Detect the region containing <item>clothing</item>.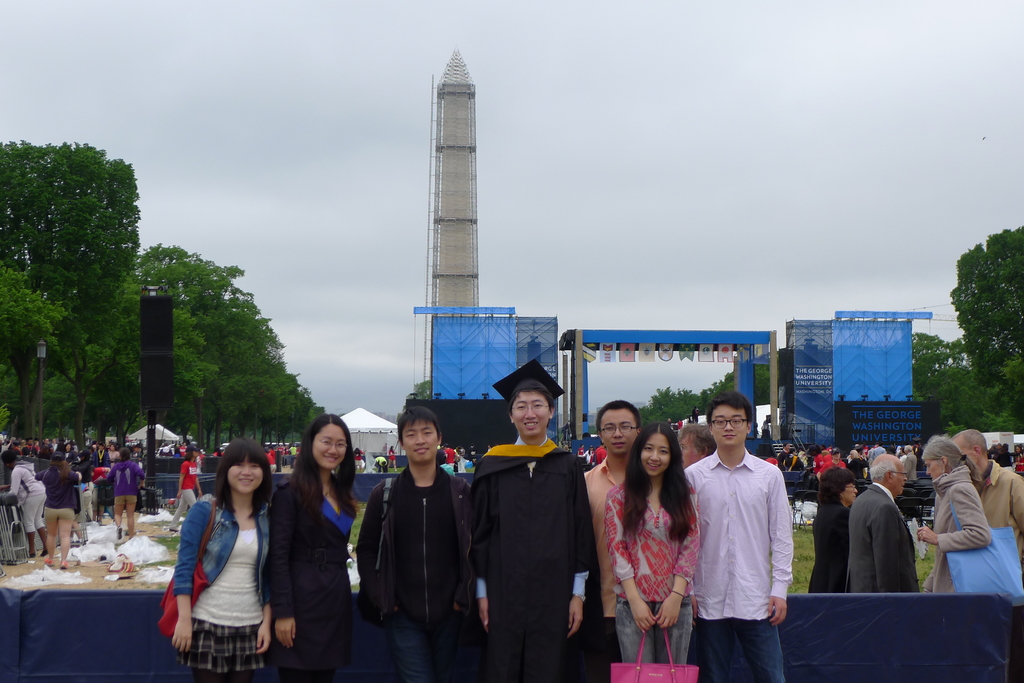
(170, 496, 271, 682).
